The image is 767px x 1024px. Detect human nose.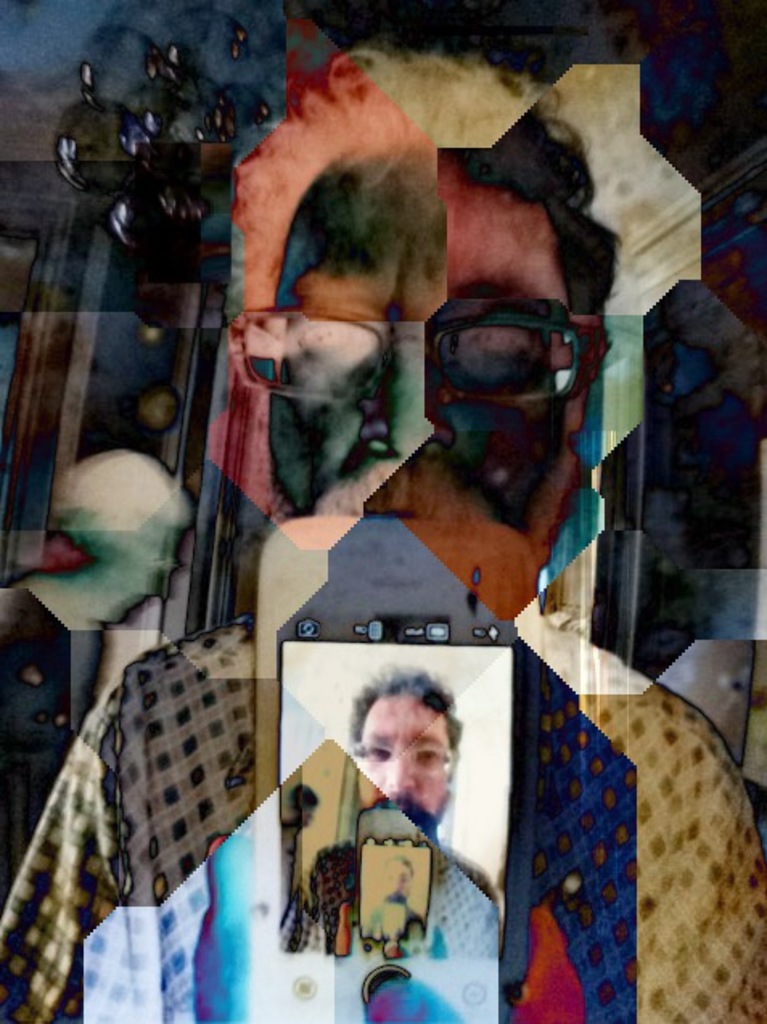
Detection: (left=386, top=751, right=413, bottom=791).
